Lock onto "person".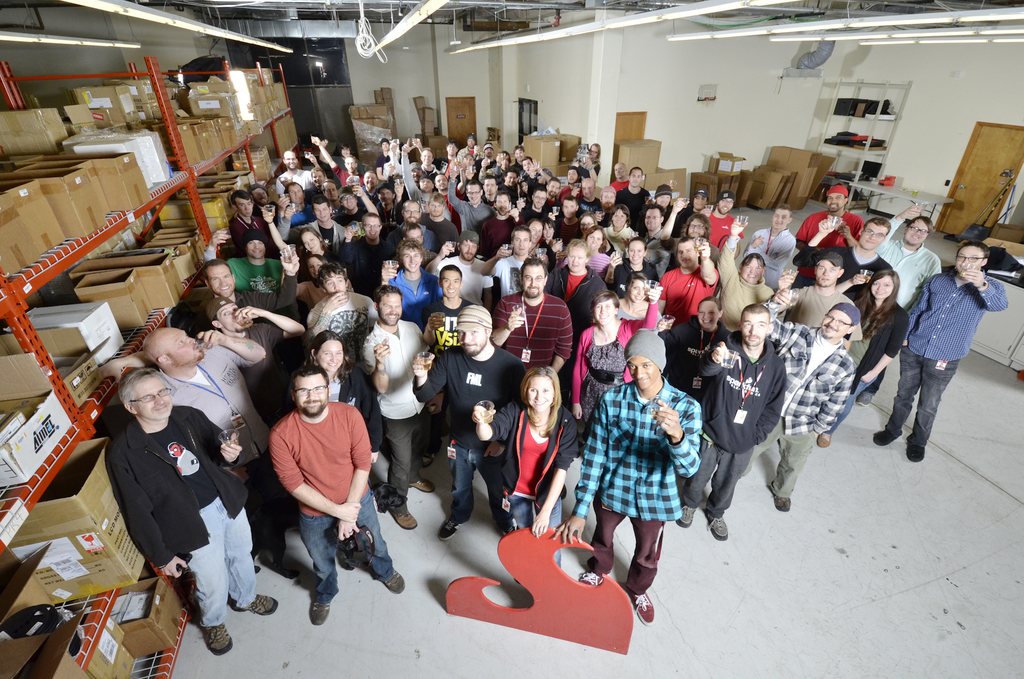
Locked: 533, 181, 561, 223.
